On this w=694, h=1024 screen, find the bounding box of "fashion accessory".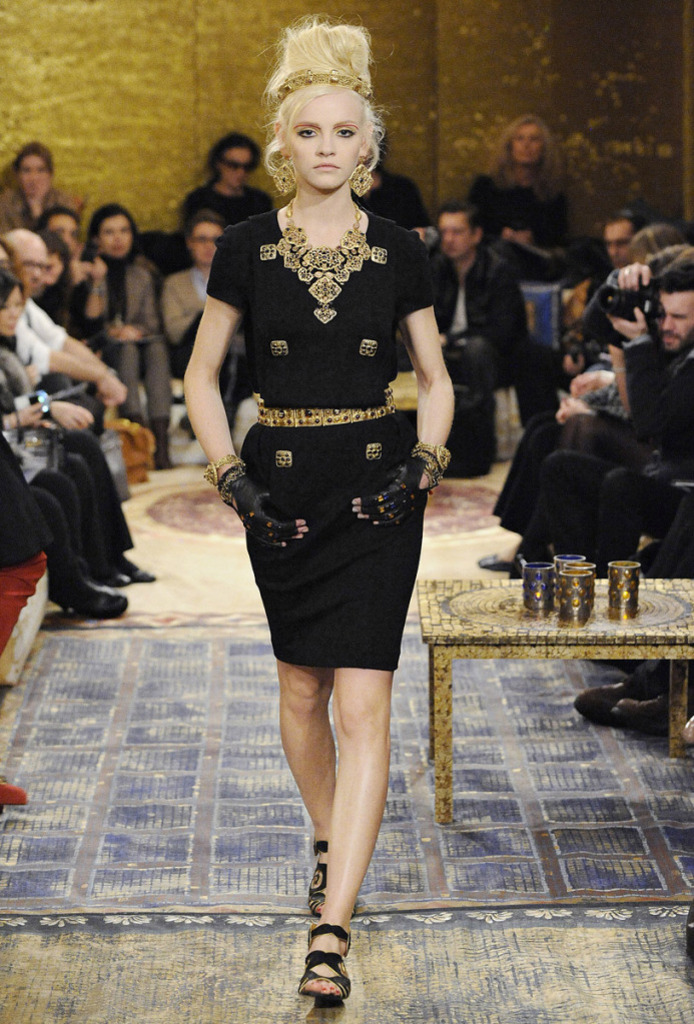
Bounding box: x1=325 y1=985 x2=330 y2=988.
